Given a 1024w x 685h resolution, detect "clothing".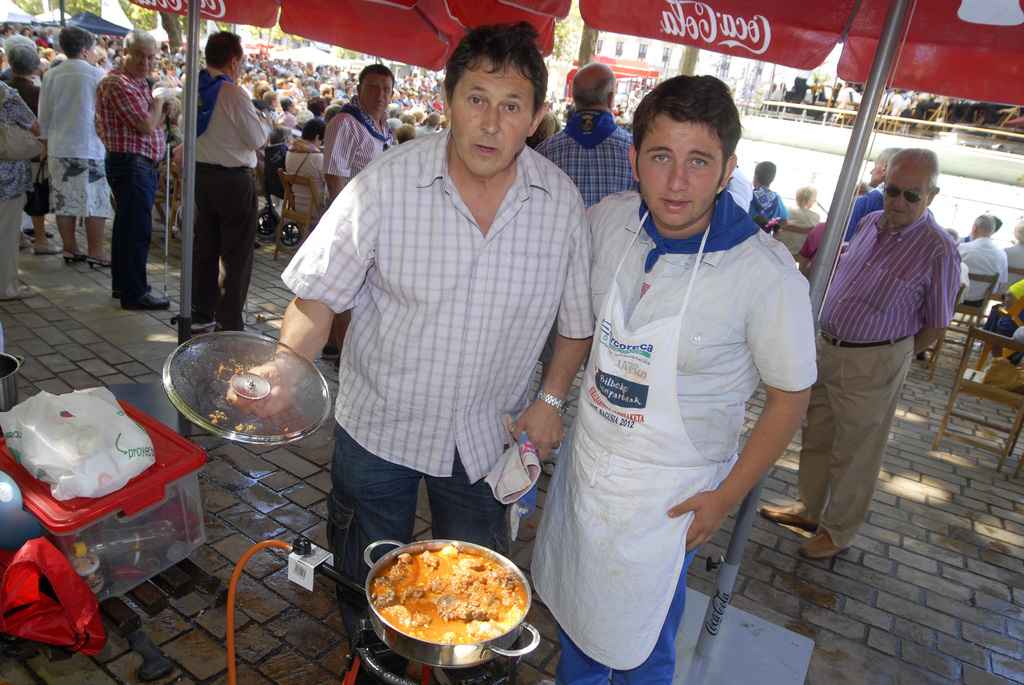
(6, 76, 44, 221).
